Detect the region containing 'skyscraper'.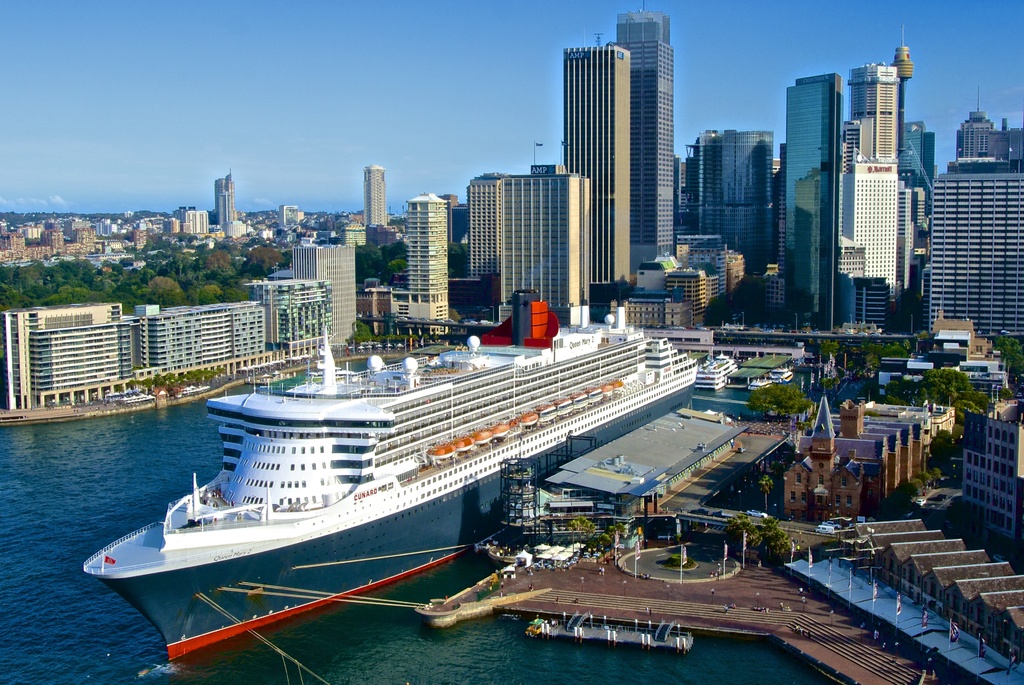
(564, 47, 629, 283).
